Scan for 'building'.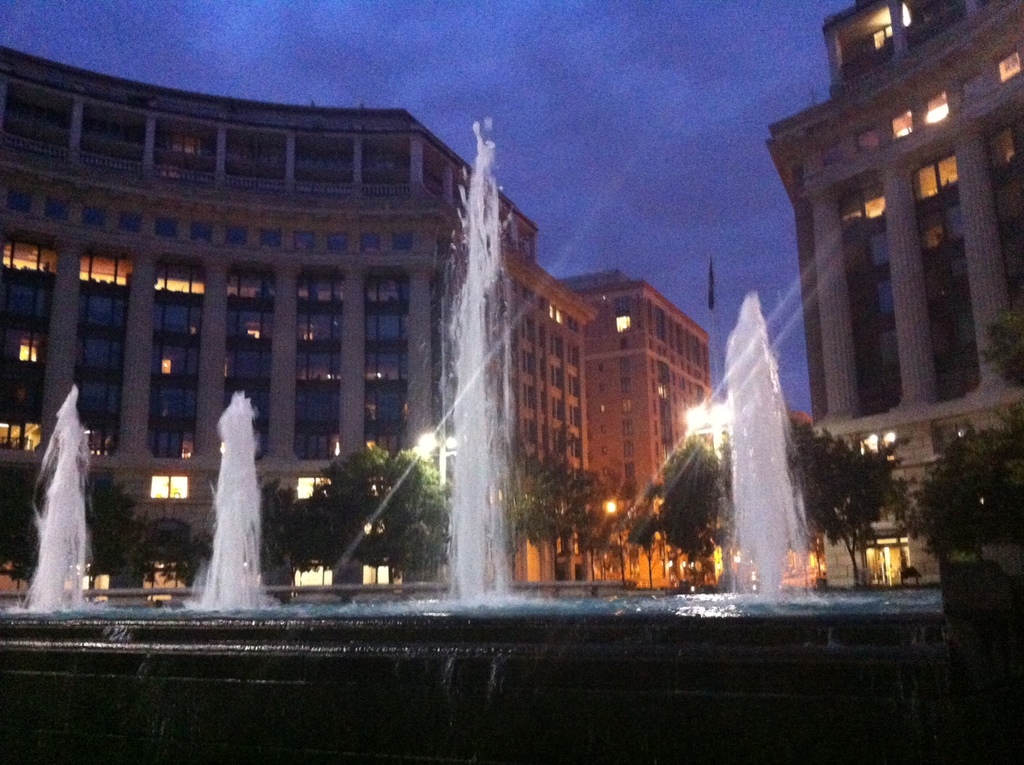
Scan result: 553 260 707 590.
